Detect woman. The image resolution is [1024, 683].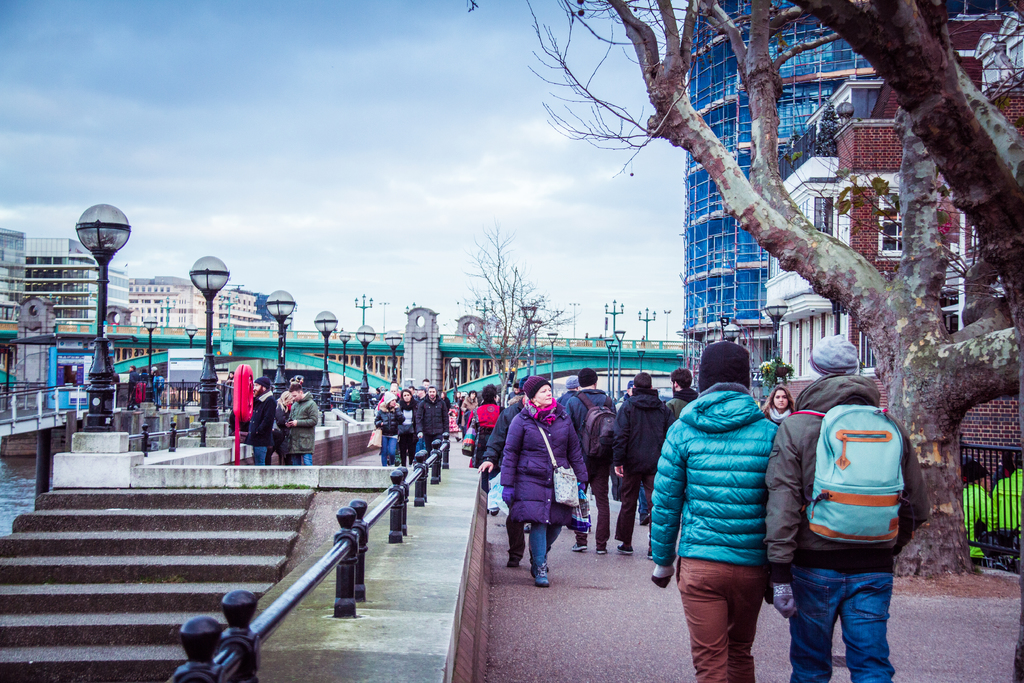
<box>759,383,795,422</box>.
